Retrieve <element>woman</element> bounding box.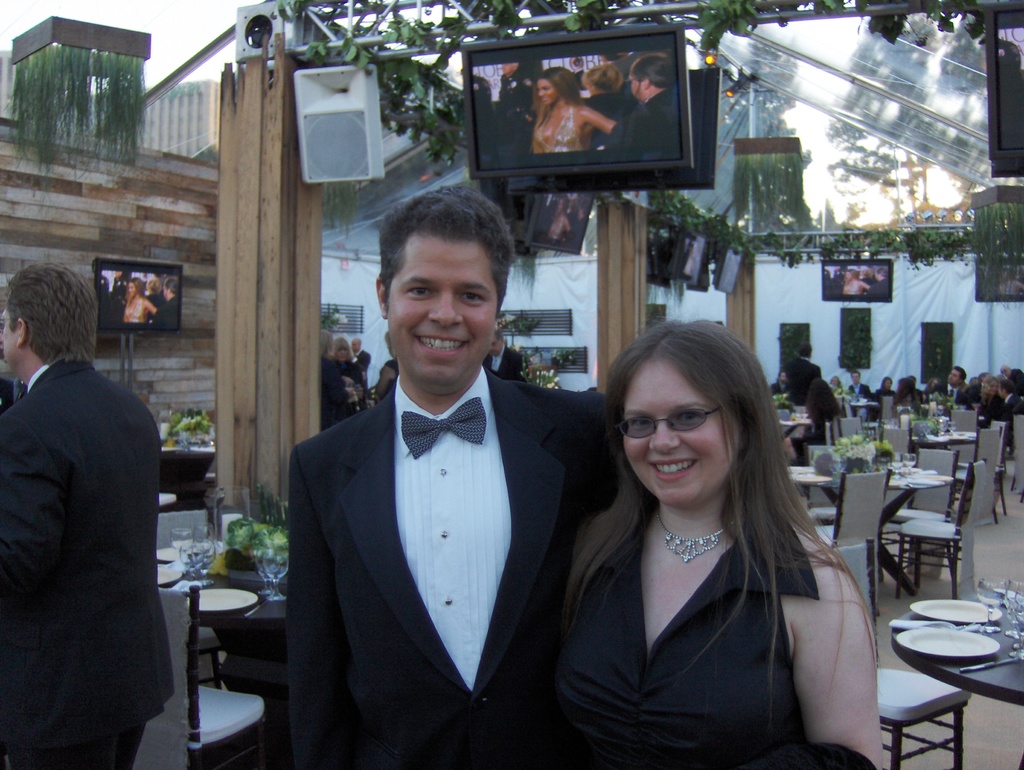
Bounding box: 529/67/618/154.
